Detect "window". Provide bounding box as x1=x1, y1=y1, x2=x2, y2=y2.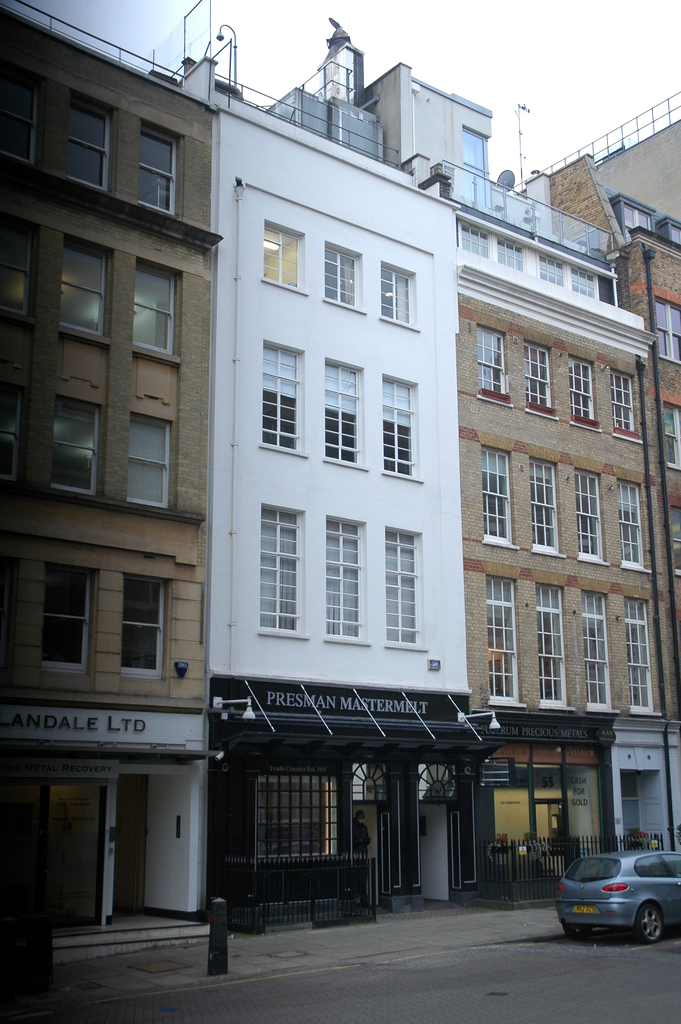
x1=58, y1=389, x2=105, y2=534.
